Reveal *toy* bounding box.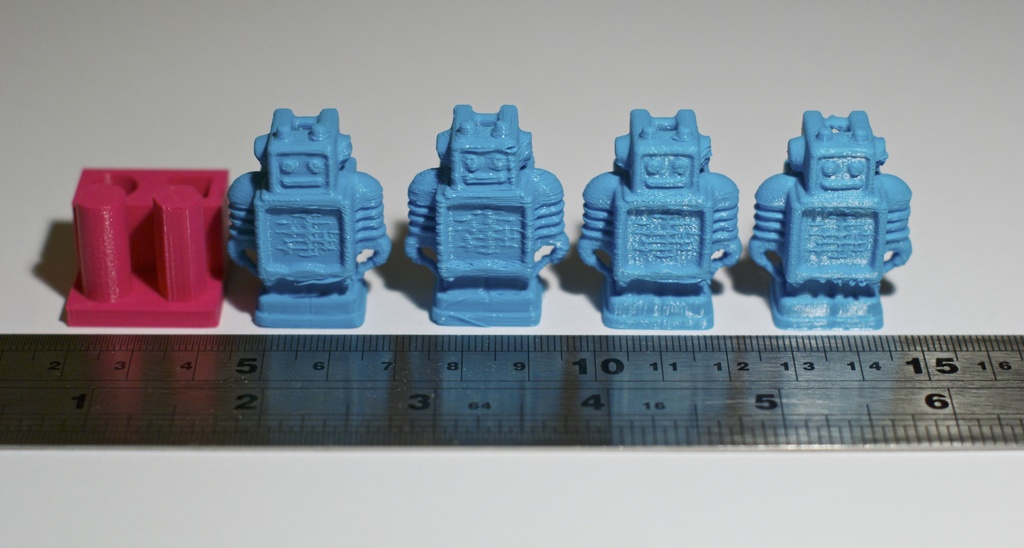
Revealed: bbox(588, 111, 739, 332).
